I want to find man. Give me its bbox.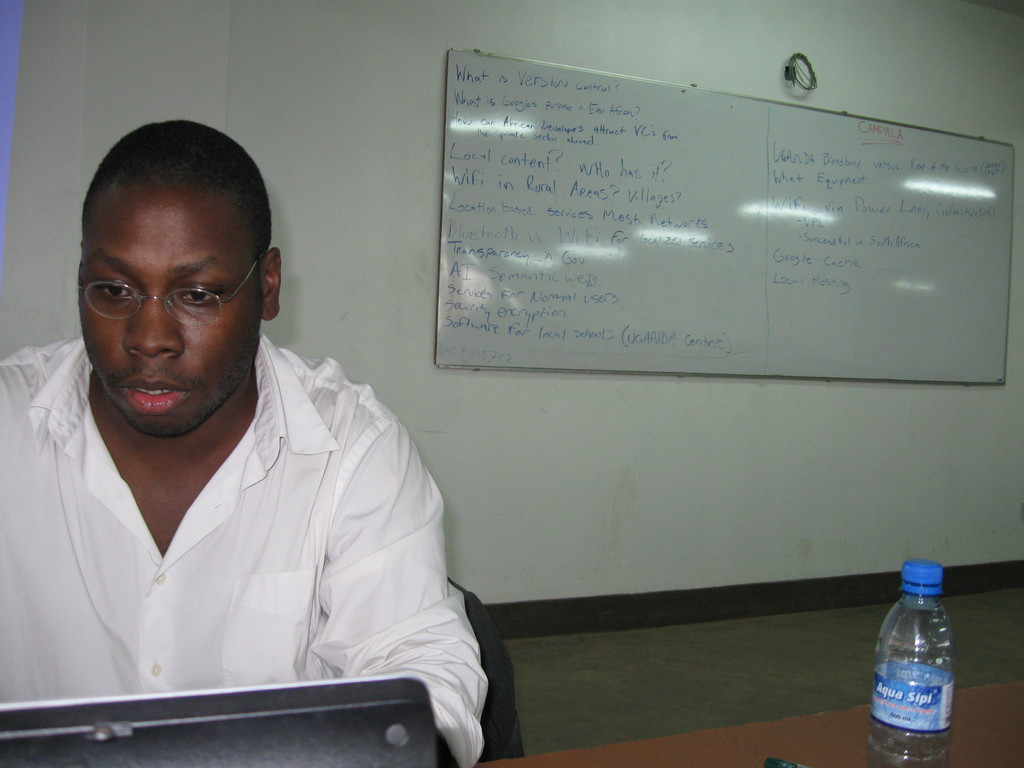
18,136,483,741.
